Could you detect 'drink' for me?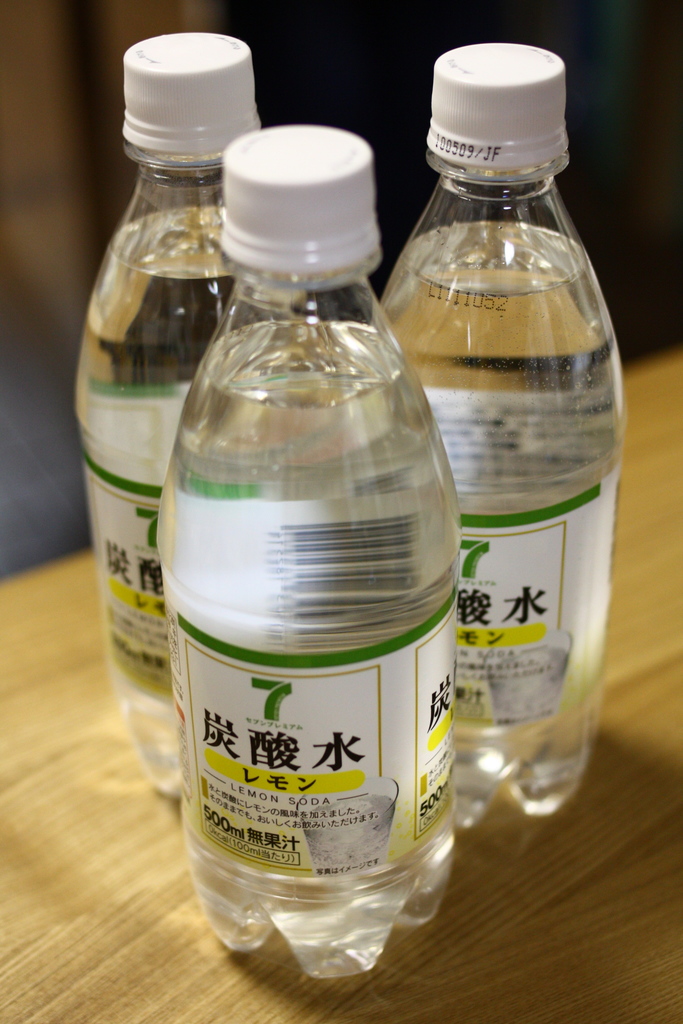
Detection result: box(71, 34, 279, 784).
